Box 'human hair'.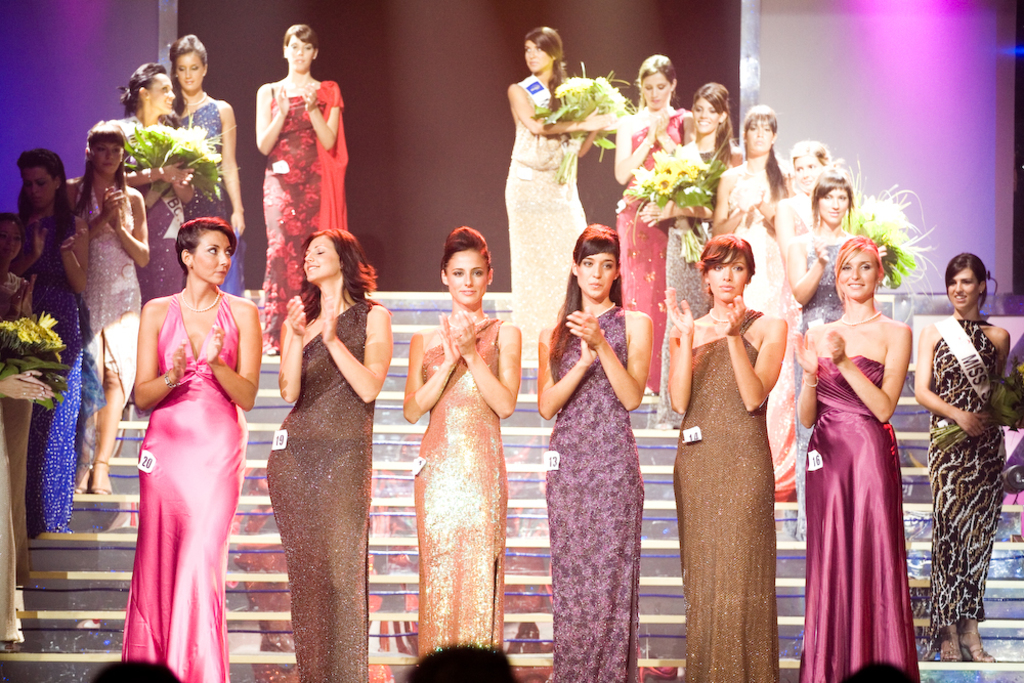
pyautogui.locateOnScreen(554, 225, 622, 381).
